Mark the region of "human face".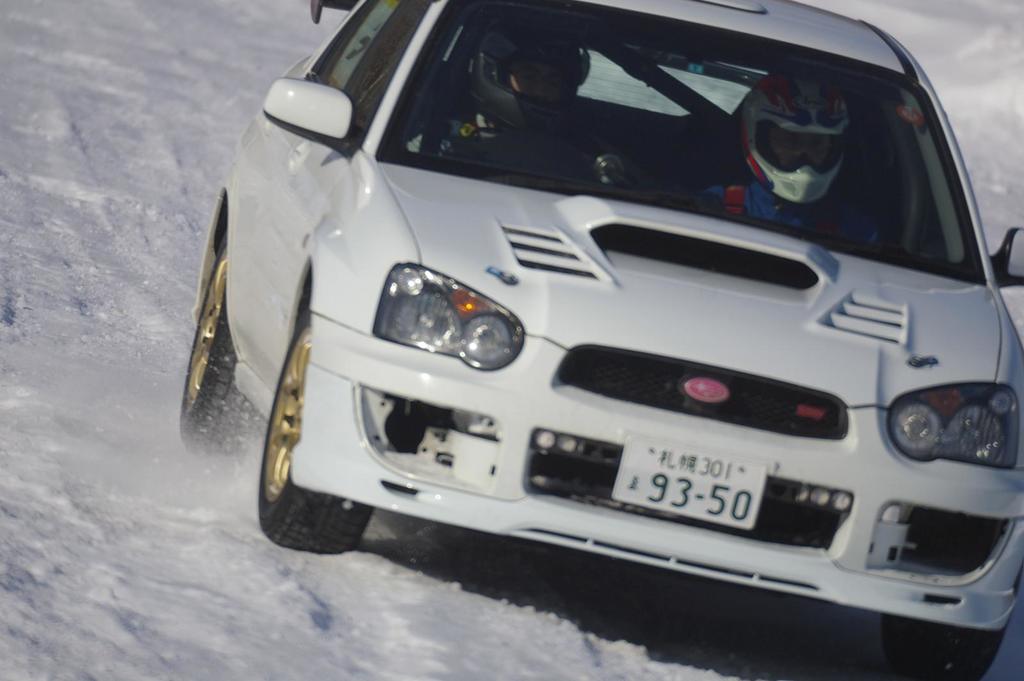
Region: box=[772, 127, 831, 166].
